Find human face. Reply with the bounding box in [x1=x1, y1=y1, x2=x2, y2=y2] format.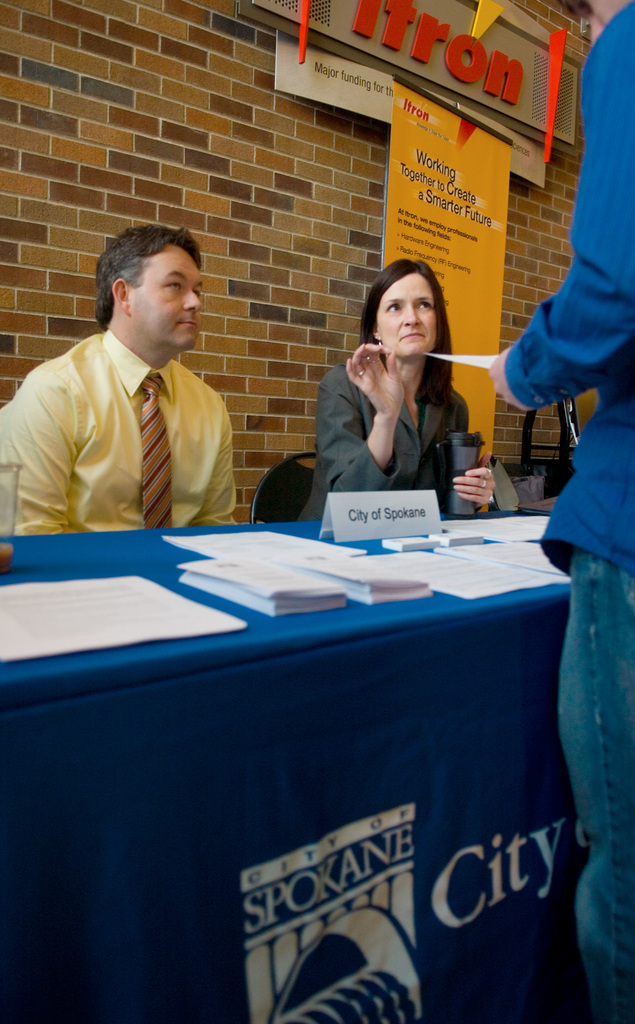
[x1=379, y1=275, x2=437, y2=362].
